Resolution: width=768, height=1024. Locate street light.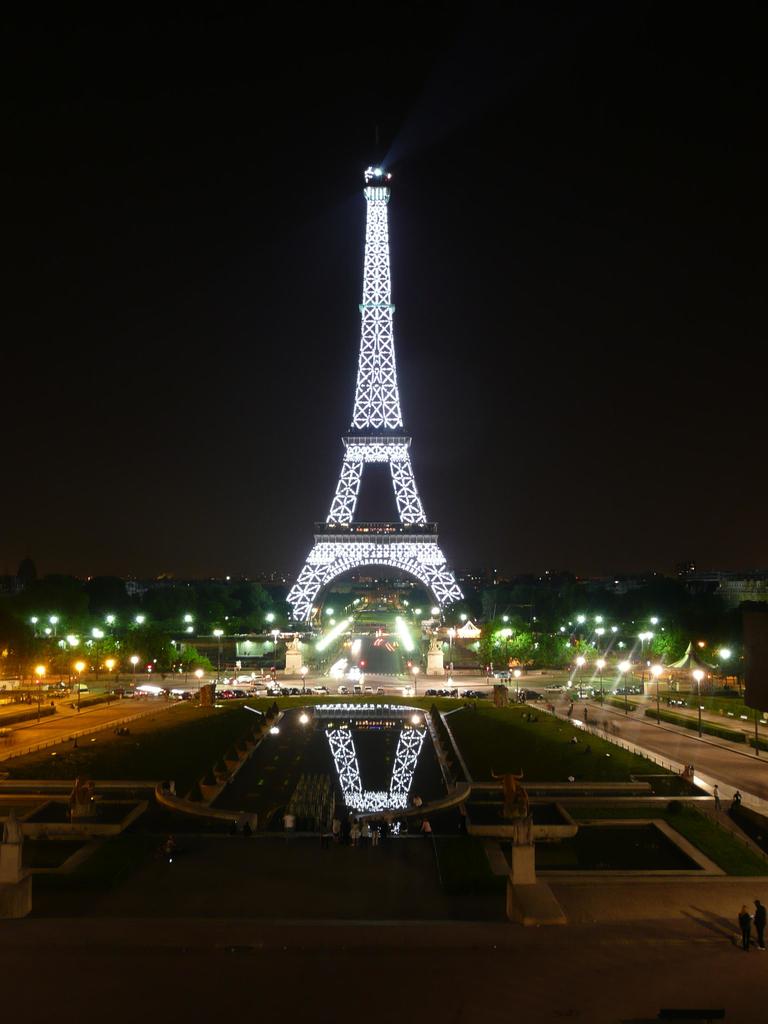
{"left": 93, "top": 629, "right": 106, "bottom": 680}.
